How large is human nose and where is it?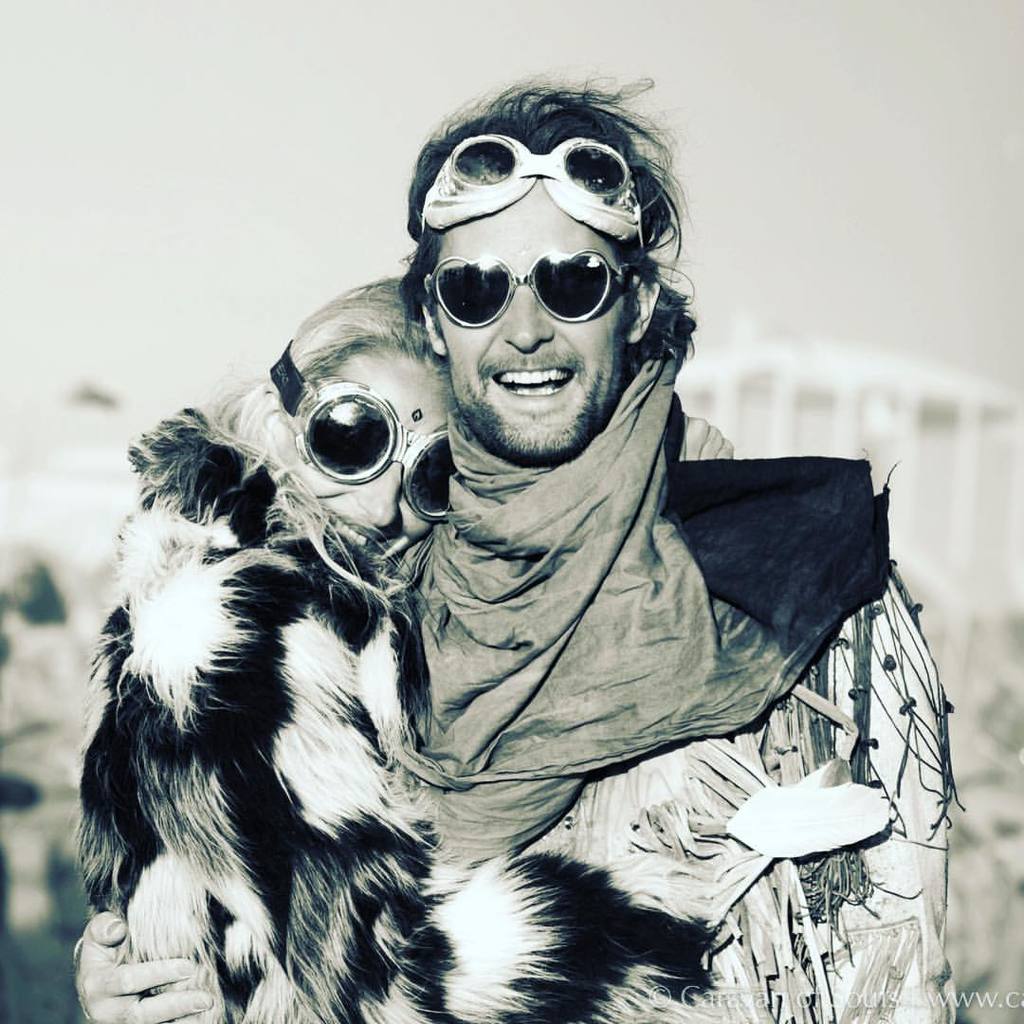
Bounding box: 347 464 407 523.
